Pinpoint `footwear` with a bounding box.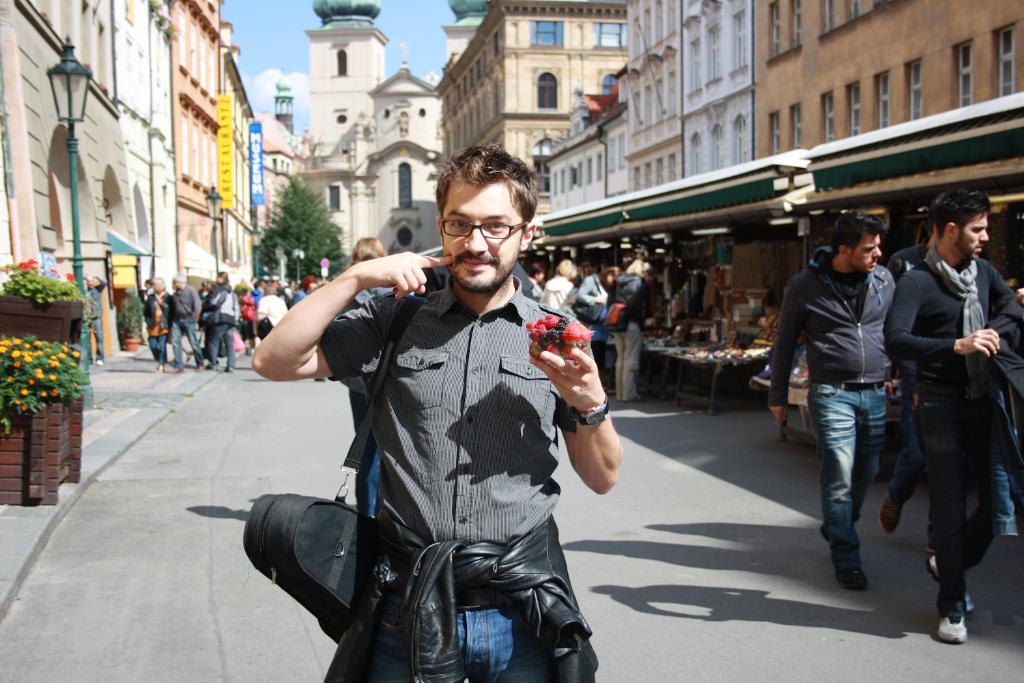
{"left": 817, "top": 524, "right": 829, "bottom": 541}.
